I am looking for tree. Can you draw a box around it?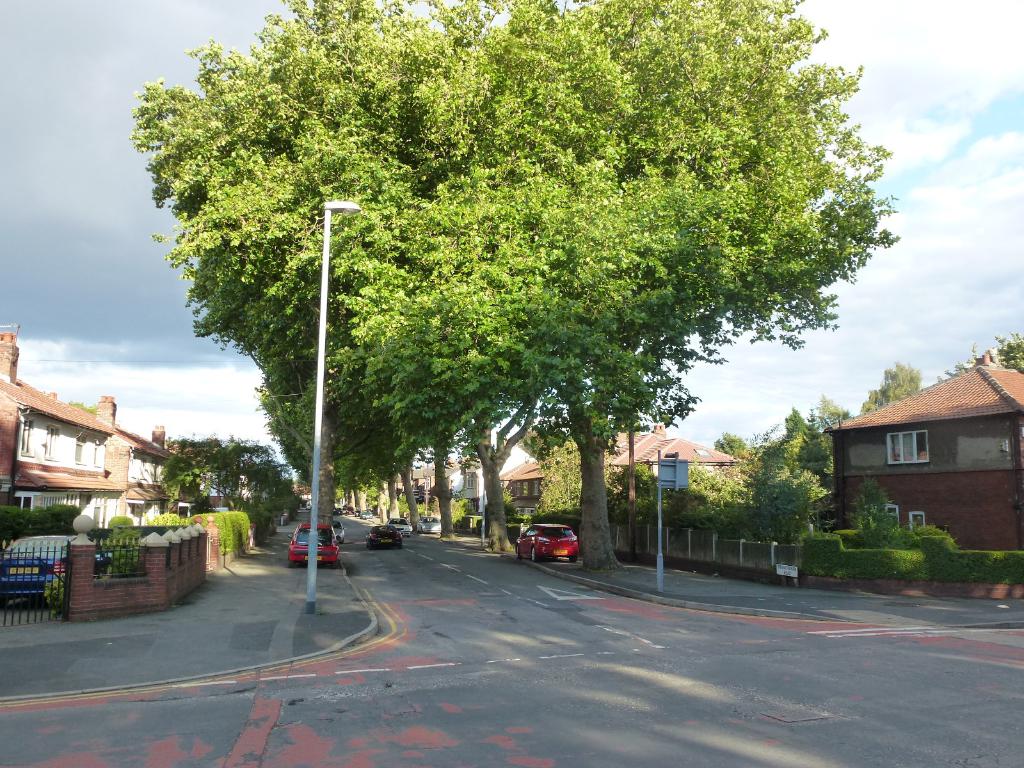
Sure, the bounding box is bbox(941, 331, 1023, 381).
